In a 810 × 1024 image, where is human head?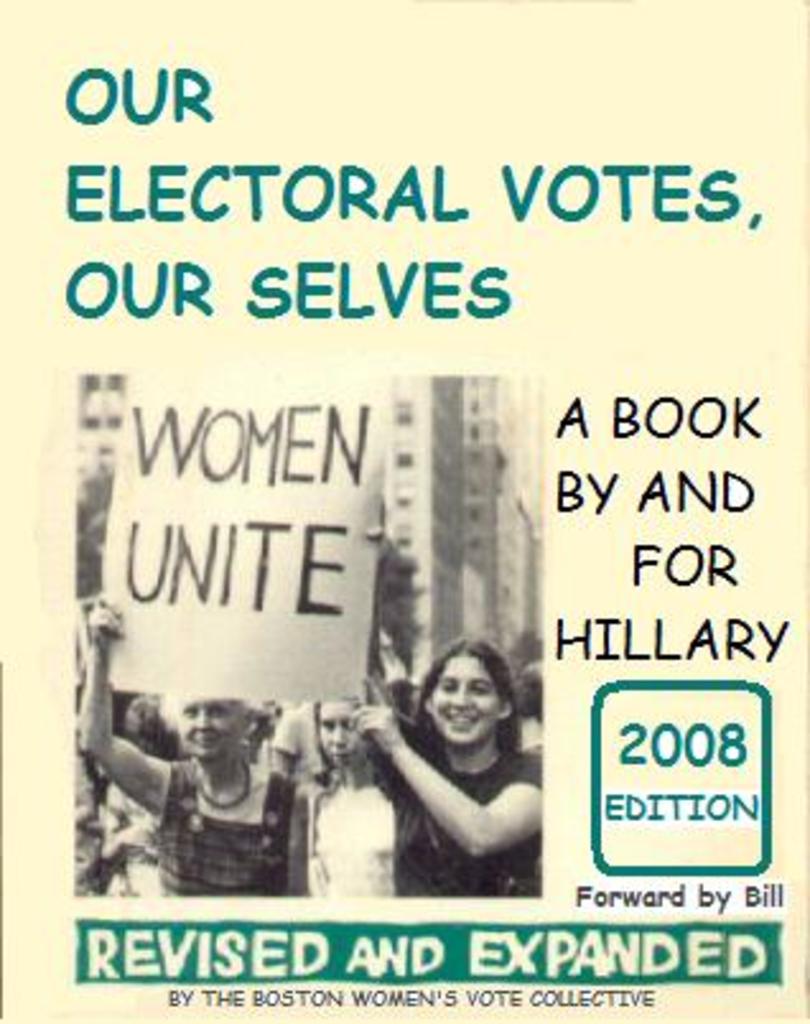
(x1=413, y1=652, x2=520, y2=757).
